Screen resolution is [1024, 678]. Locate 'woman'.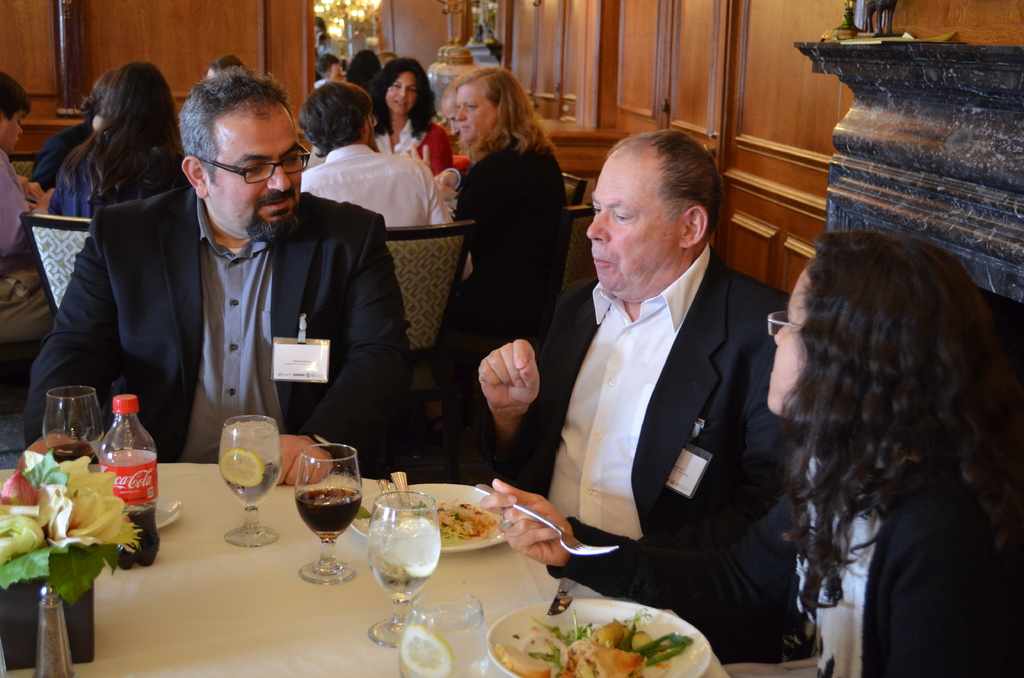
select_region(483, 227, 1023, 677).
